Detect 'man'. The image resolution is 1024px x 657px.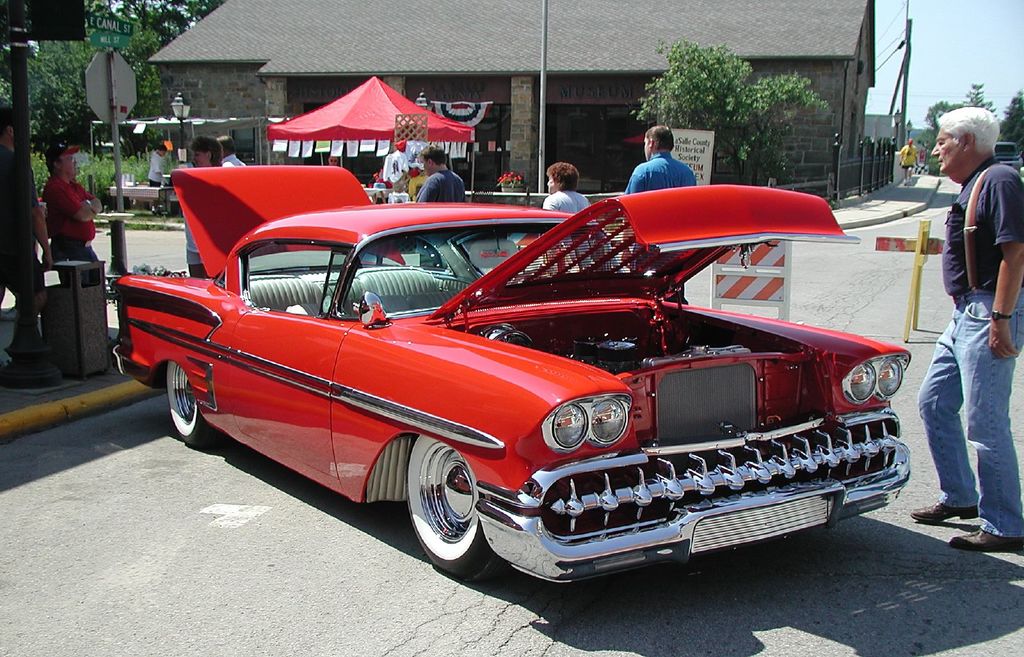
x1=220 y1=138 x2=244 y2=171.
